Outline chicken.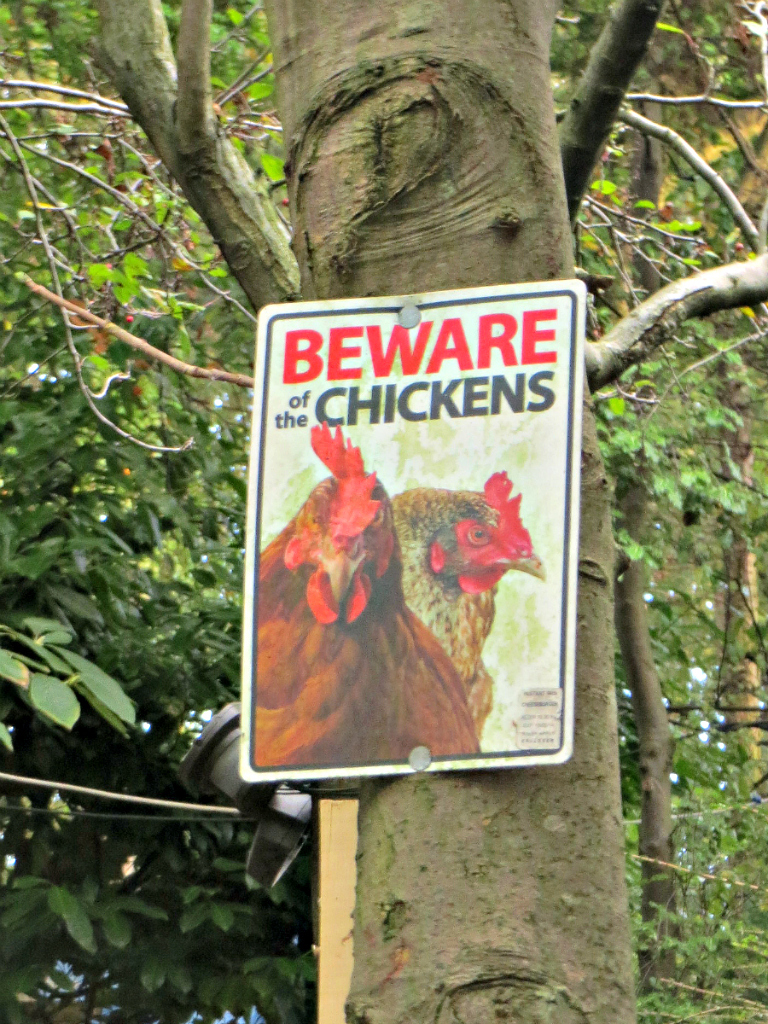
Outline: <bbox>386, 473, 545, 743</bbox>.
